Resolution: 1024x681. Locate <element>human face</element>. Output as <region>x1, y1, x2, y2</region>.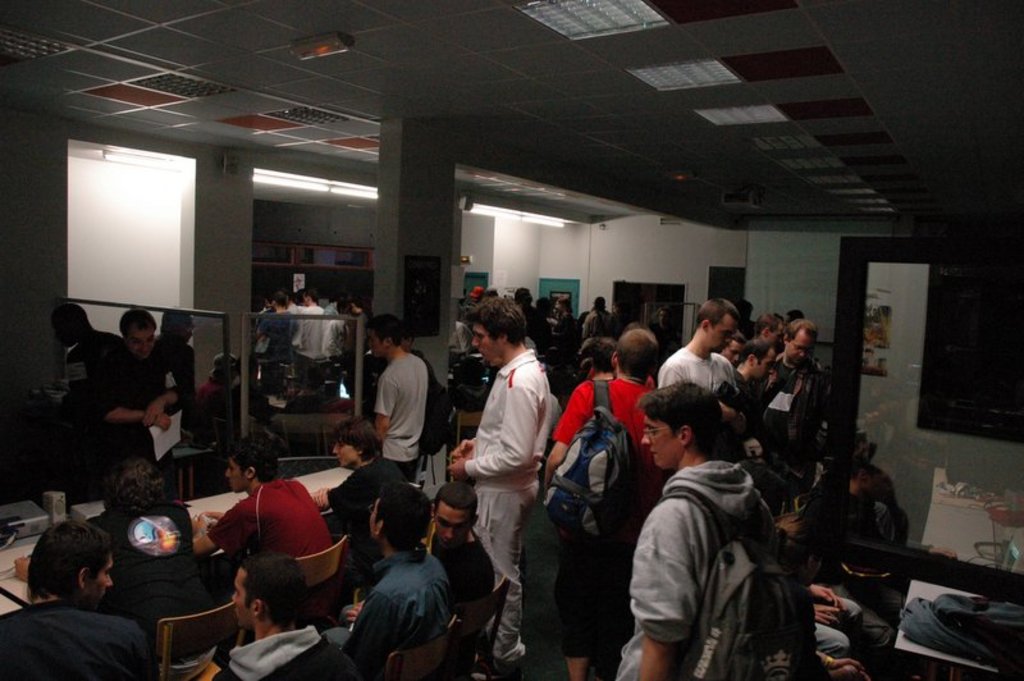
<region>794, 330, 813, 360</region>.
